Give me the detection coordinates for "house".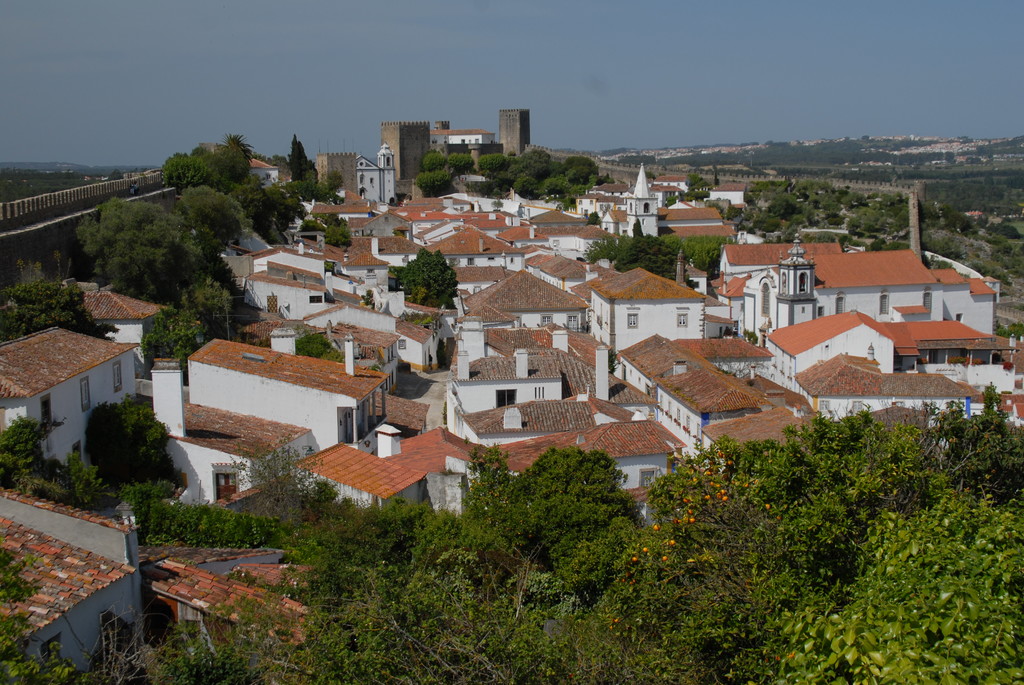
[714, 236, 848, 304].
